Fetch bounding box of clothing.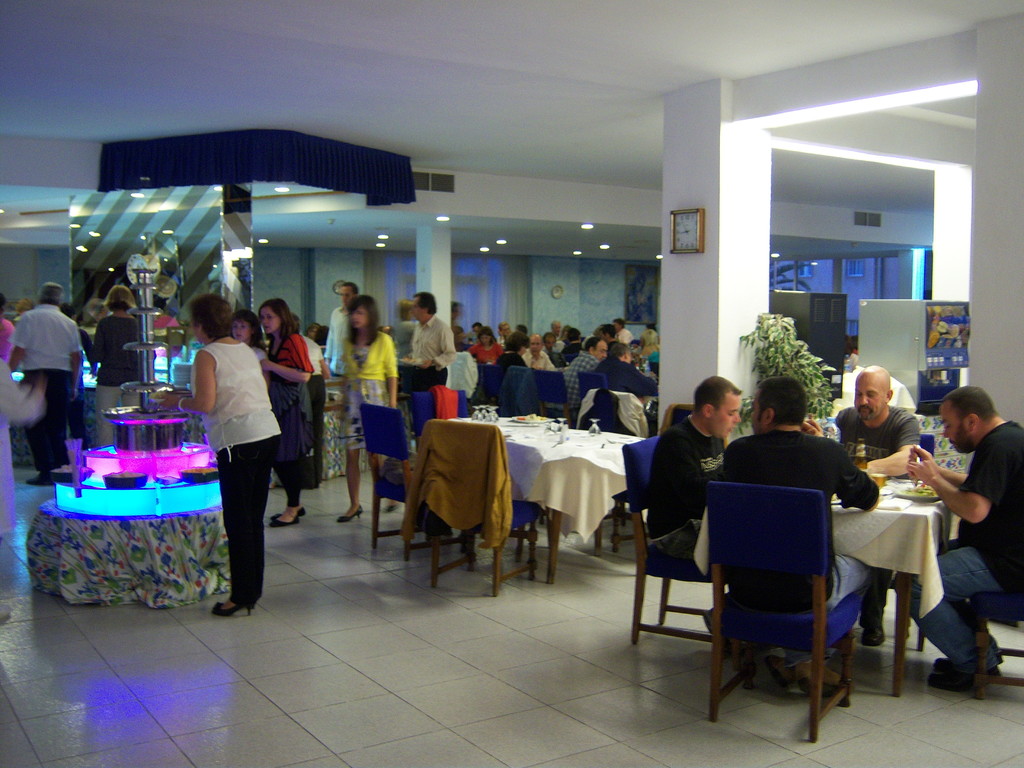
Bbox: l=401, t=312, r=472, b=383.
